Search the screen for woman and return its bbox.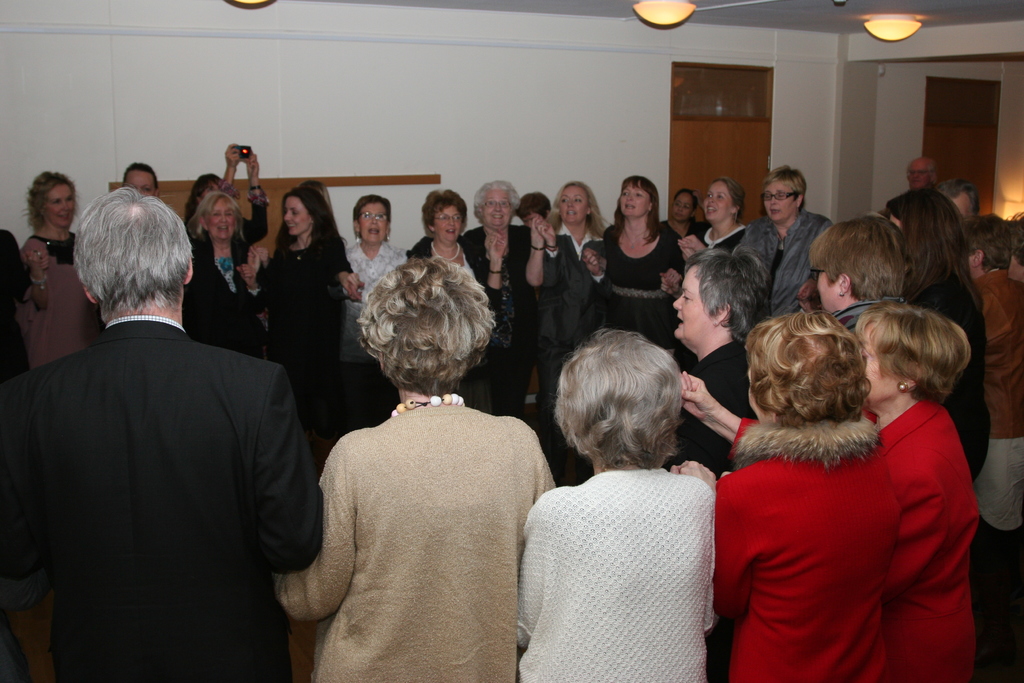
Found: bbox=[19, 167, 100, 370].
